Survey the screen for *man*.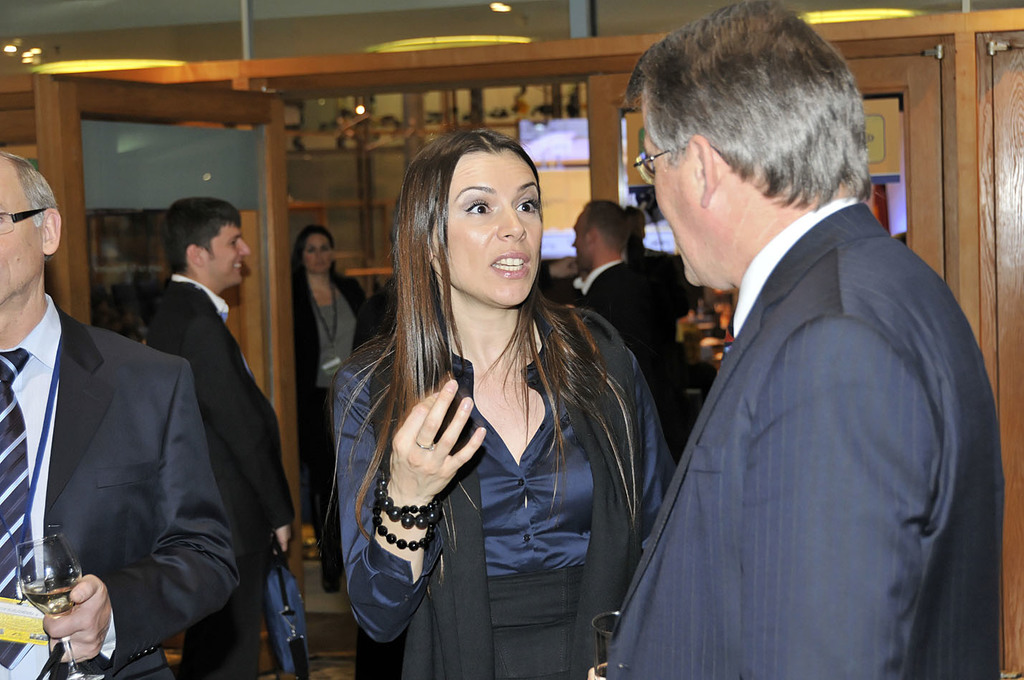
Survey found: <bbox>626, 205, 677, 340</bbox>.
